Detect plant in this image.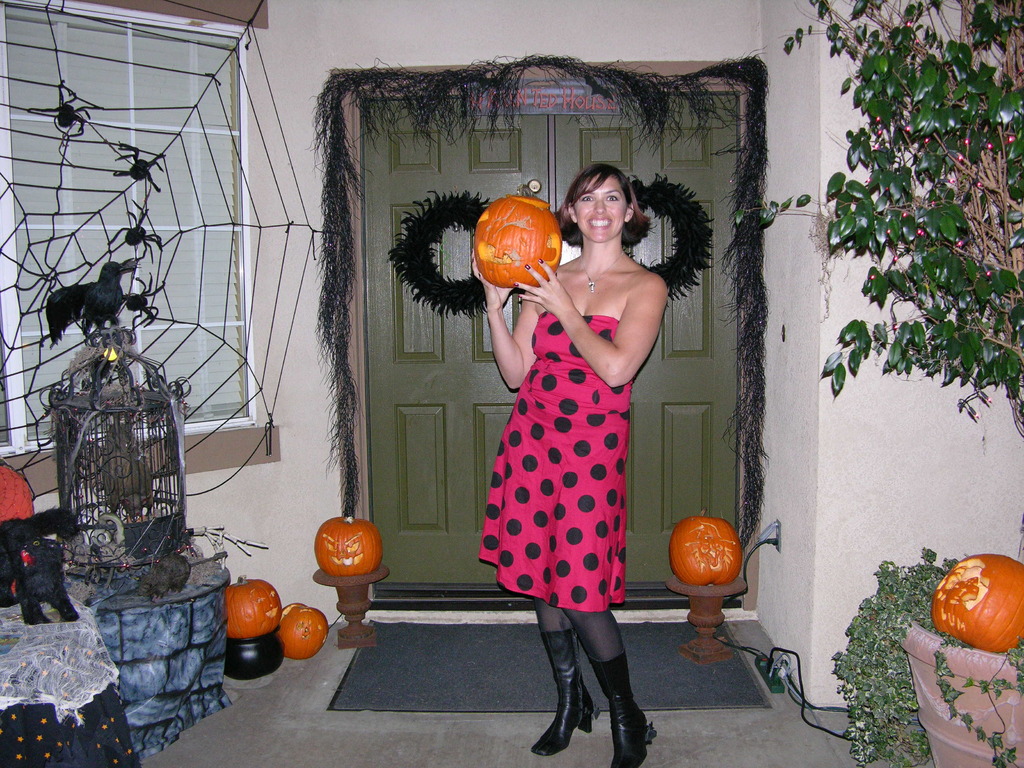
Detection: x1=828 y1=545 x2=1023 y2=767.
